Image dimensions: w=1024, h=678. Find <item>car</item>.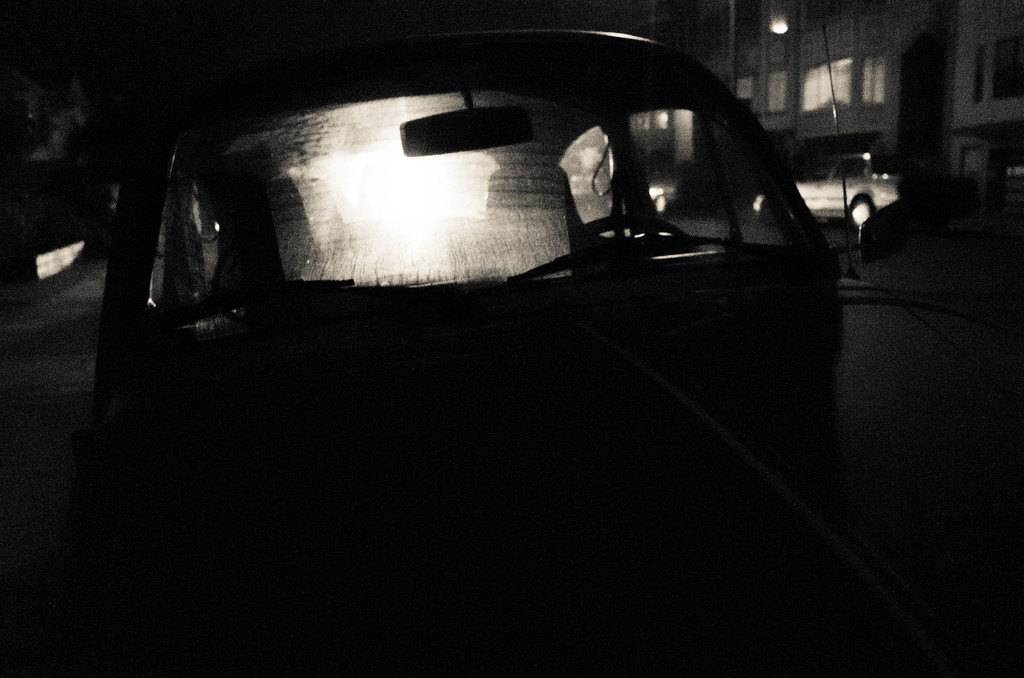
<box>753,151,904,224</box>.
